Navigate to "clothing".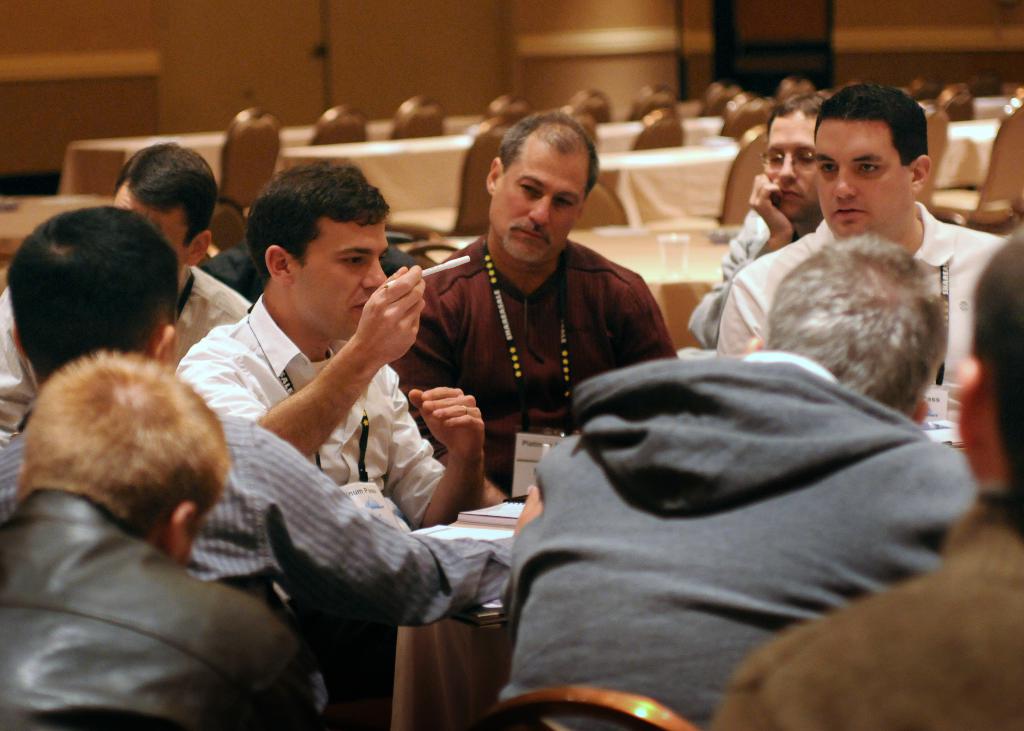
Navigation target: bbox=(0, 482, 310, 730).
